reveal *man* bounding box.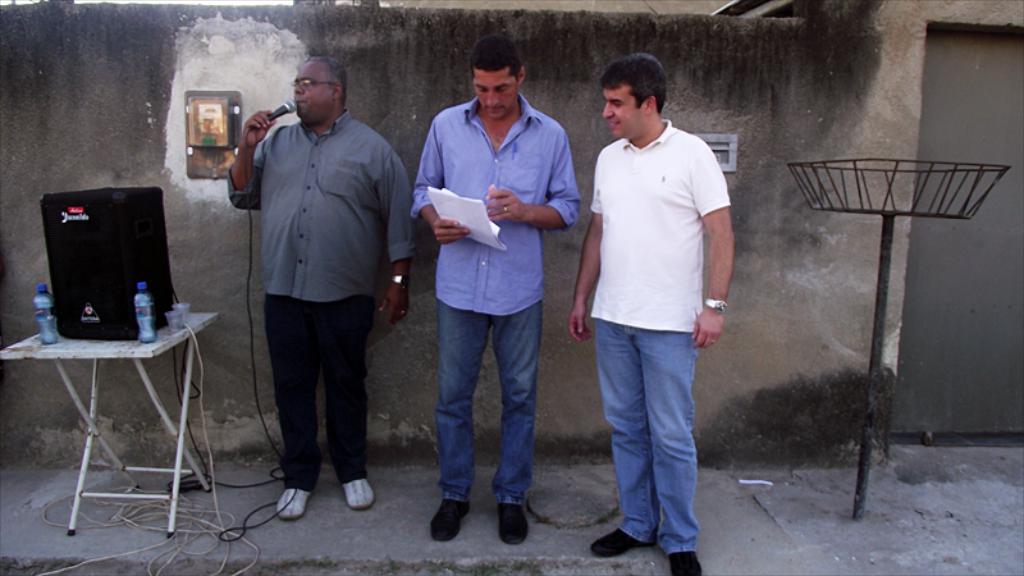
Revealed: left=229, top=52, right=417, bottom=518.
